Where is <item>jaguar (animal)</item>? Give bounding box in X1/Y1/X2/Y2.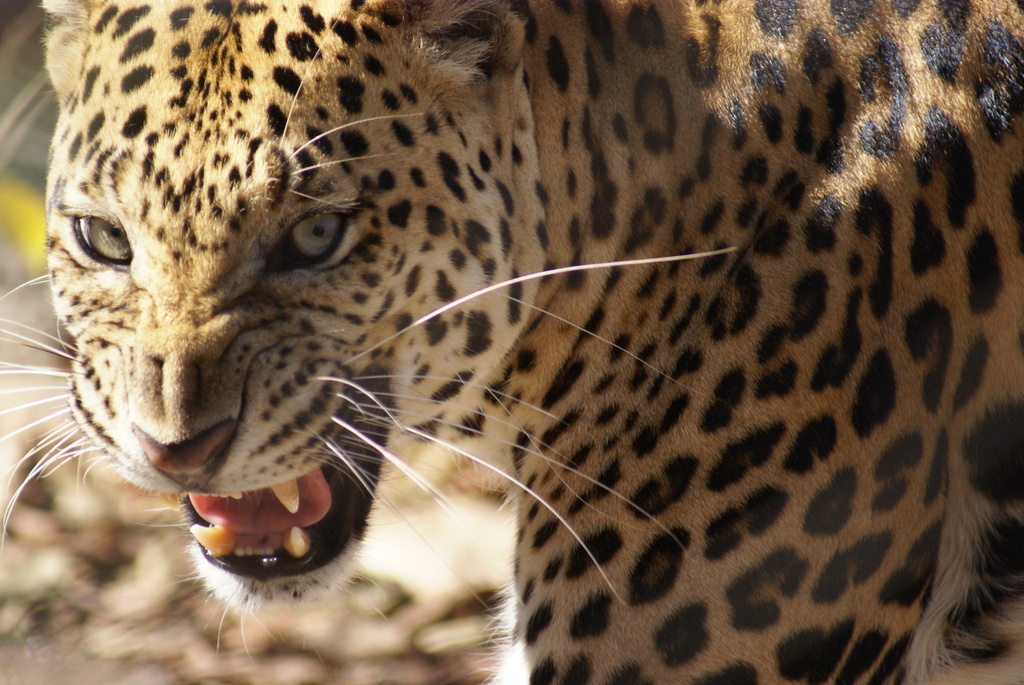
0/0/1023/684.
